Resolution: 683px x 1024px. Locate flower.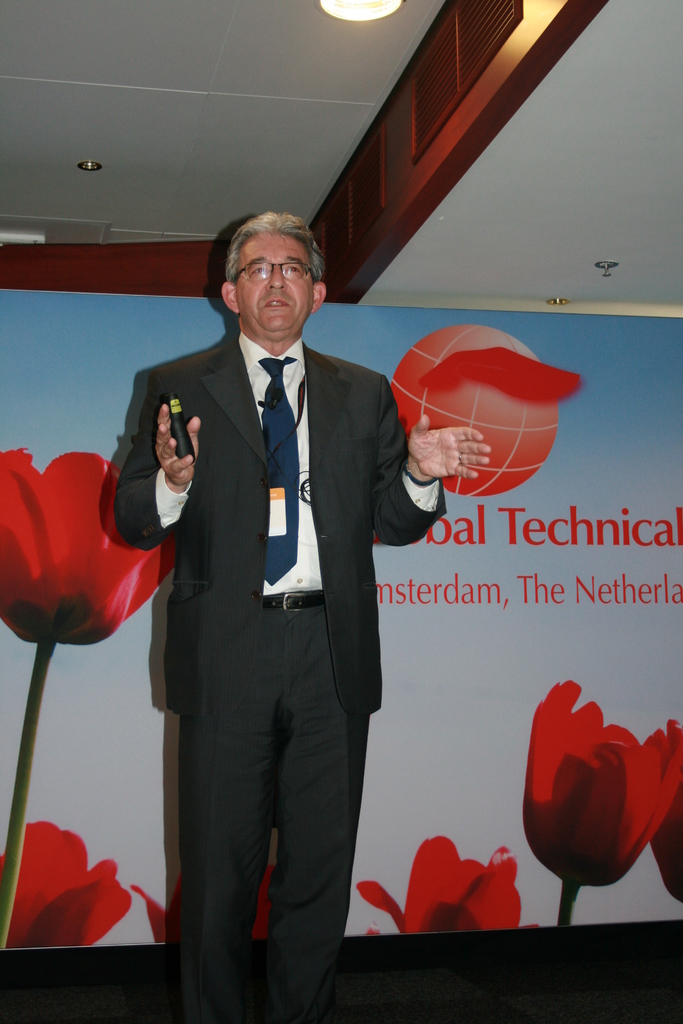
(500,678,682,930).
